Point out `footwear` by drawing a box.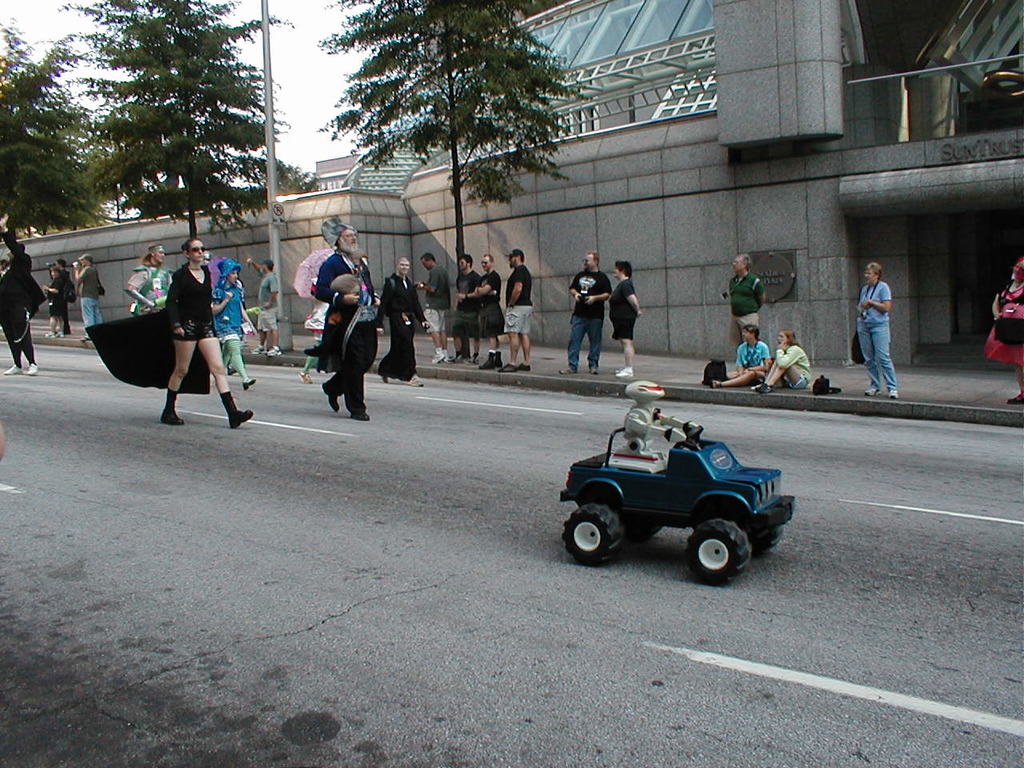
crop(249, 344, 265, 358).
